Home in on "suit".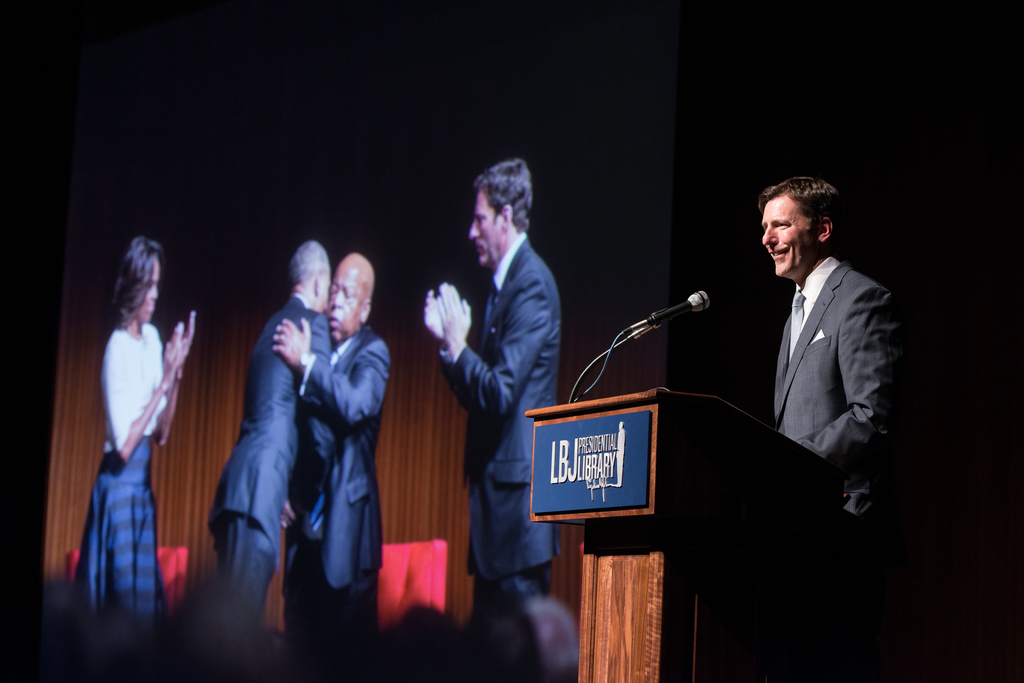
Homed in at 280:324:390:630.
